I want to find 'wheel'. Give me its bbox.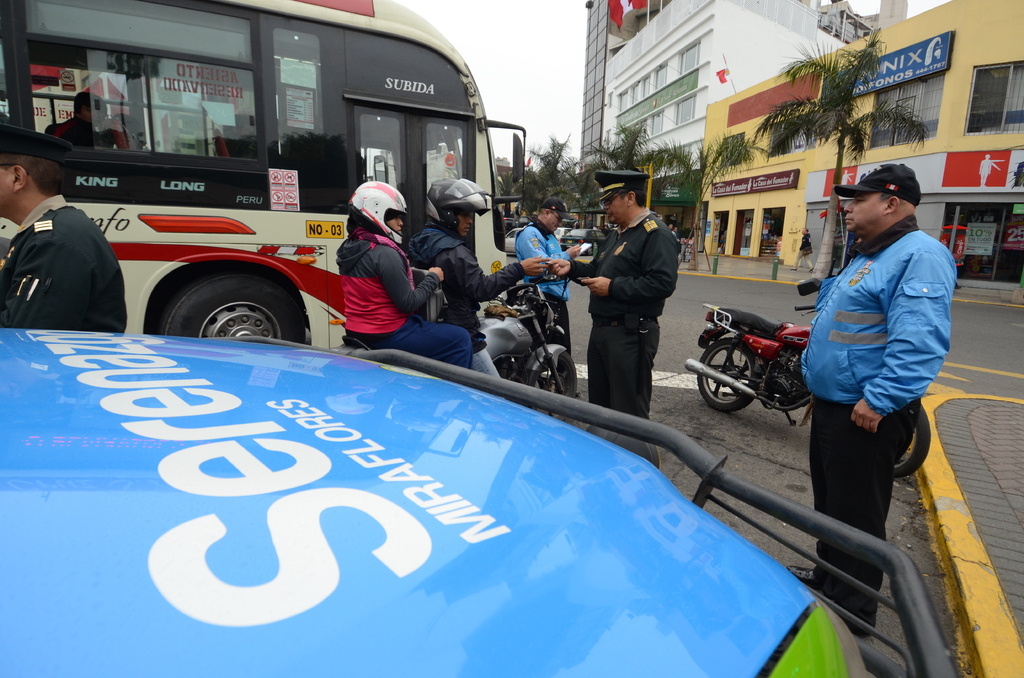
bbox=(534, 351, 577, 423).
